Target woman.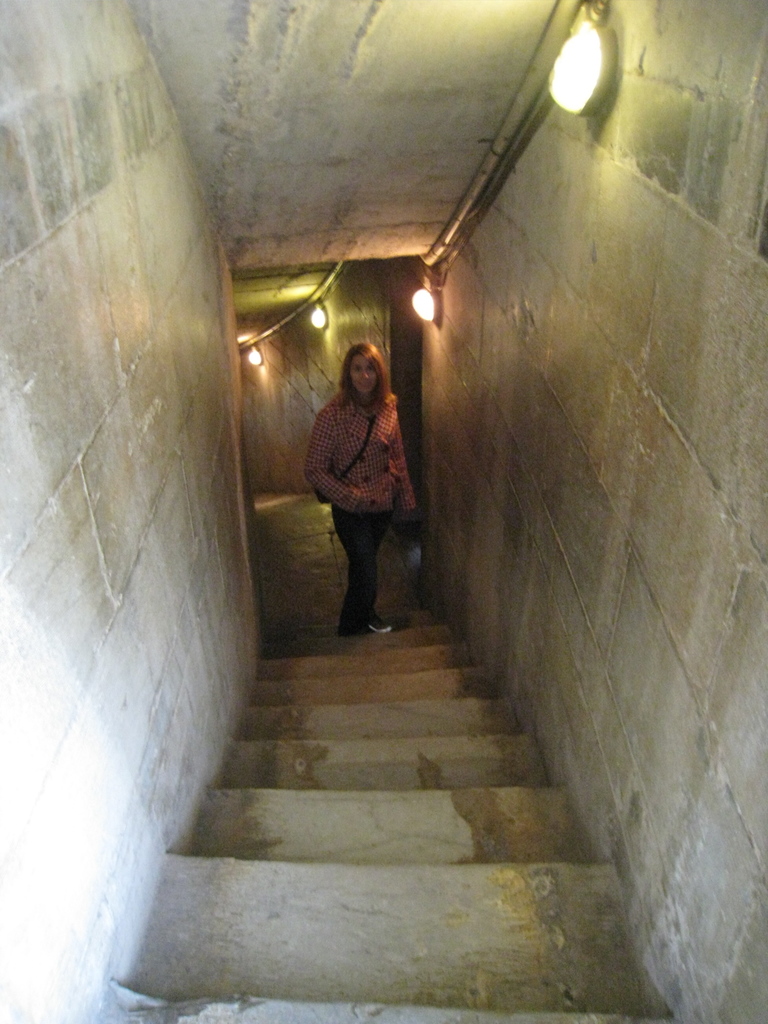
Target region: <bbox>302, 319, 420, 638</bbox>.
